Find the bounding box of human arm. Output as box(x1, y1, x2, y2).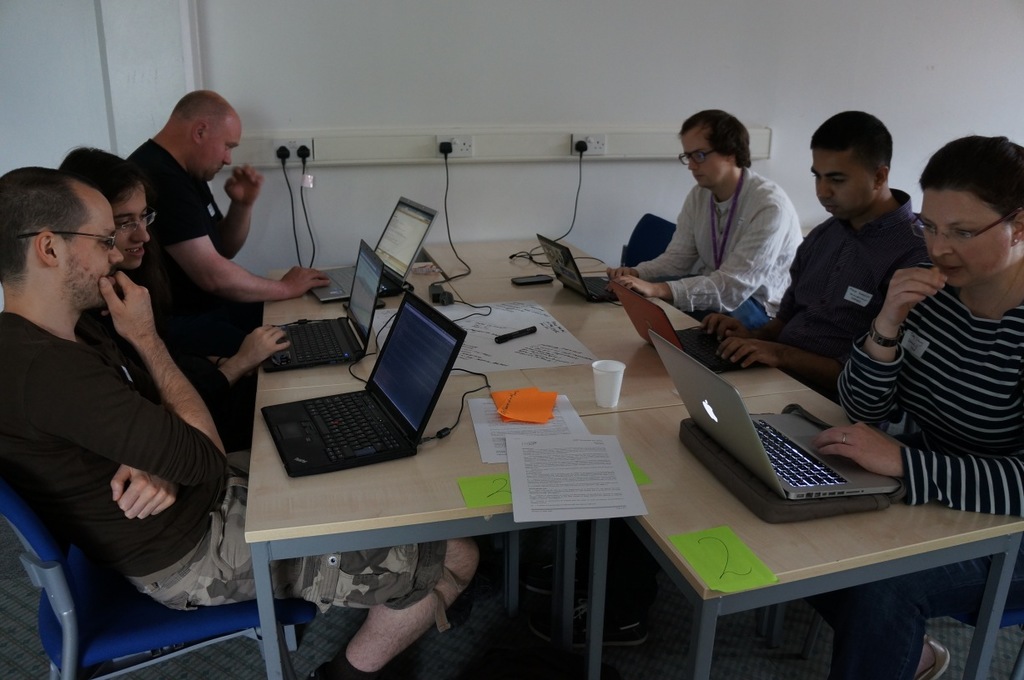
box(836, 266, 946, 431).
